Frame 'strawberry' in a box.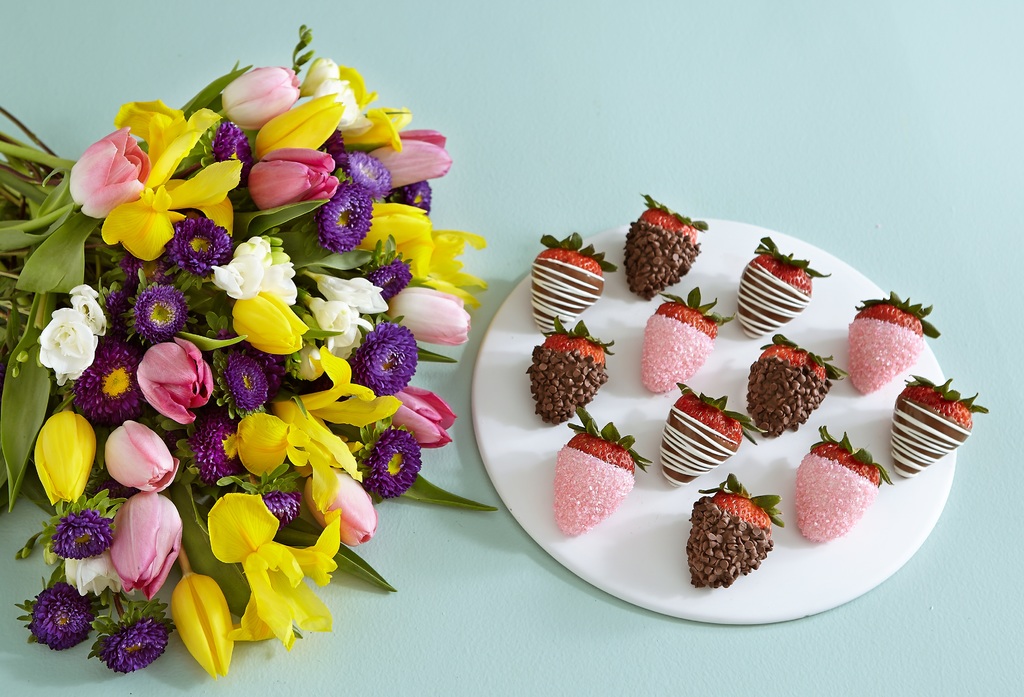
{"x1": 548, "y1": 405, "x2": 659, "y2": 539}.
